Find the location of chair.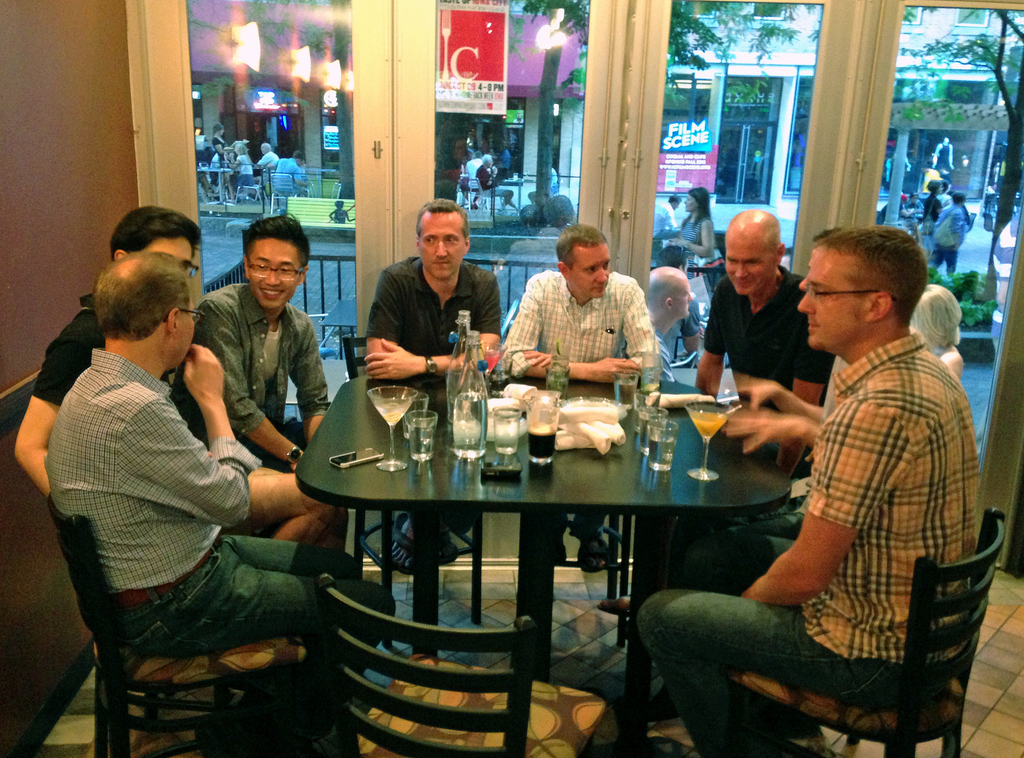
Location: region(341, 332, 484, 657).
